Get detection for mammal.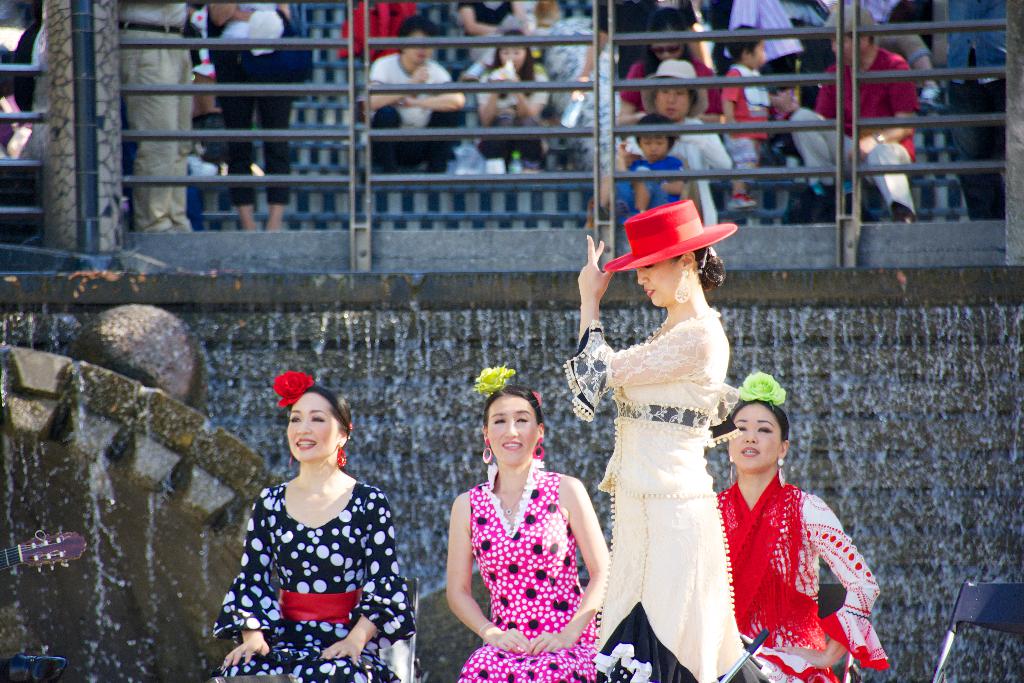
Detection: left=202, top=0, right=297, bottom=235.
